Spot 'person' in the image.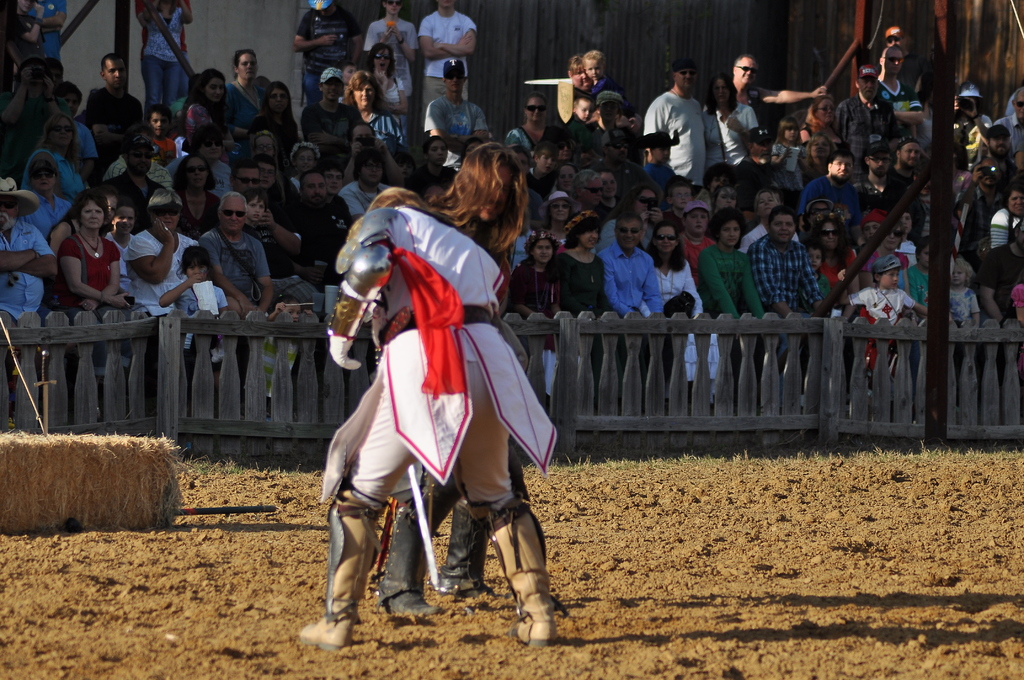
'person' found at bbox=[424, 57, 486, 158].
